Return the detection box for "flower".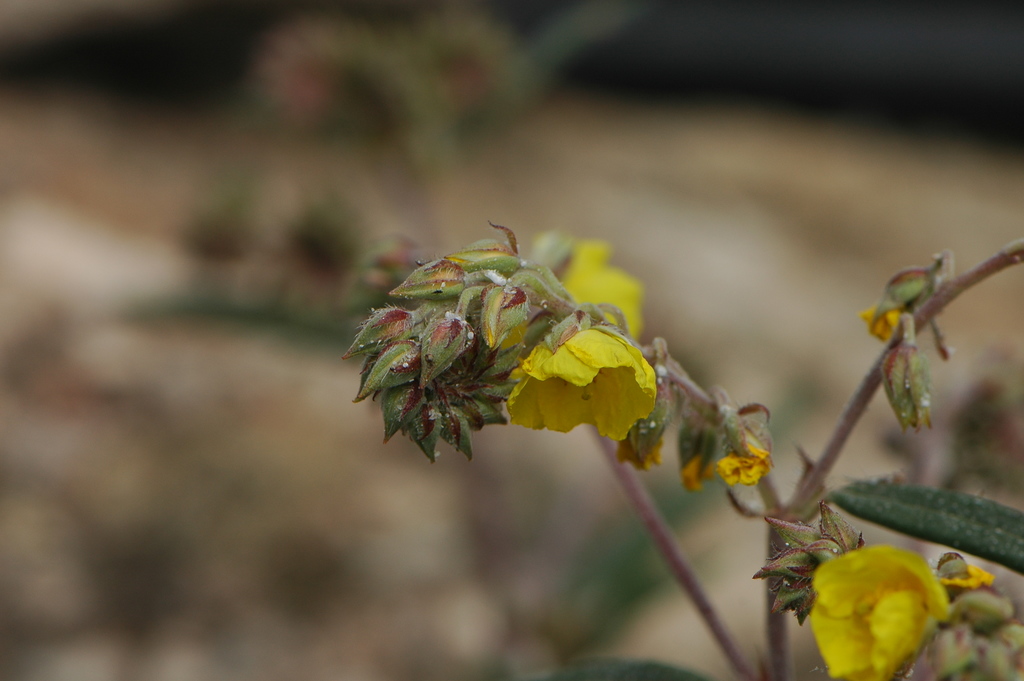
812, 537, 970, 671.
